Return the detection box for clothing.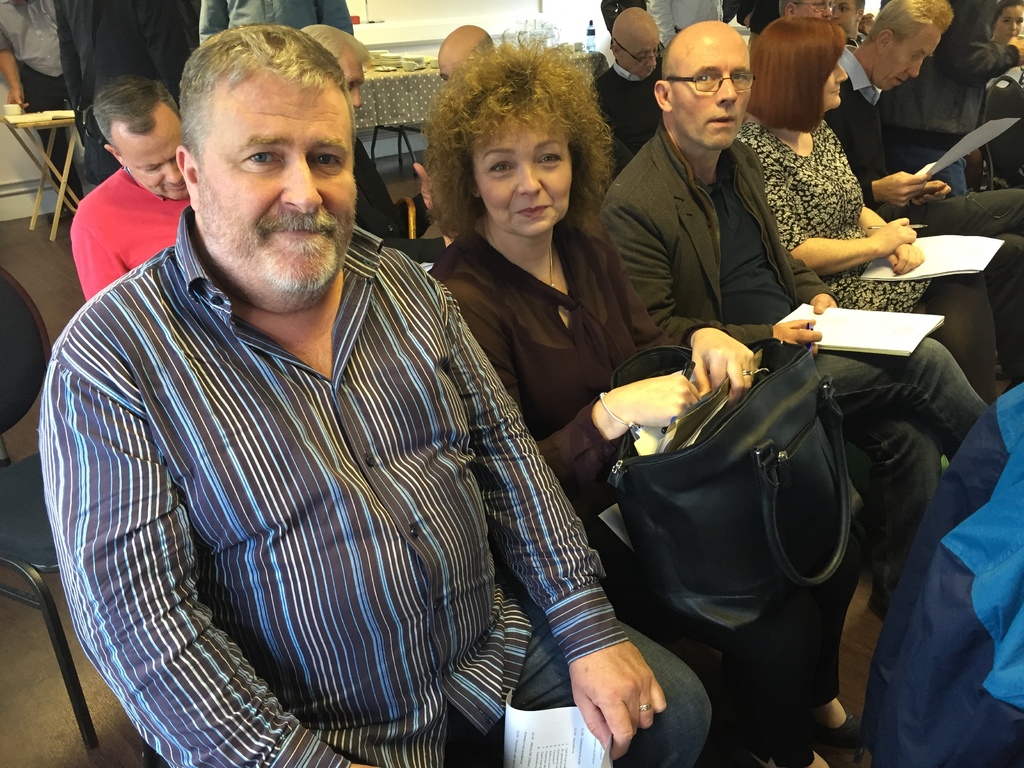
44/200/596/758.
